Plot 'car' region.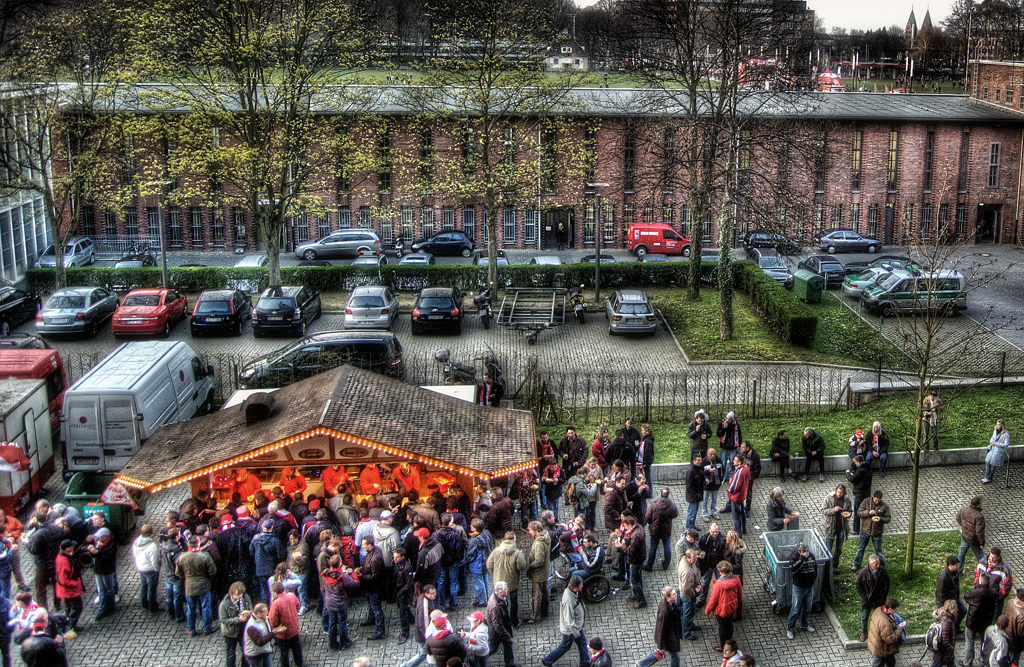
Plotted at (629,221,690,260).
